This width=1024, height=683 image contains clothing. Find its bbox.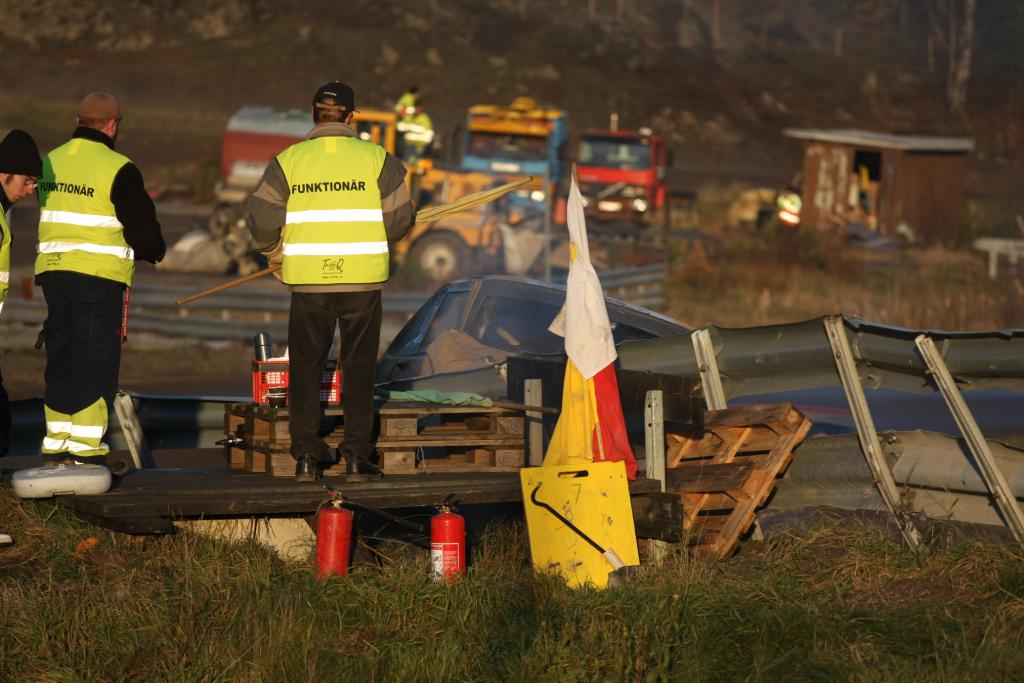
<region>0, 181, 16, 310</region>.
